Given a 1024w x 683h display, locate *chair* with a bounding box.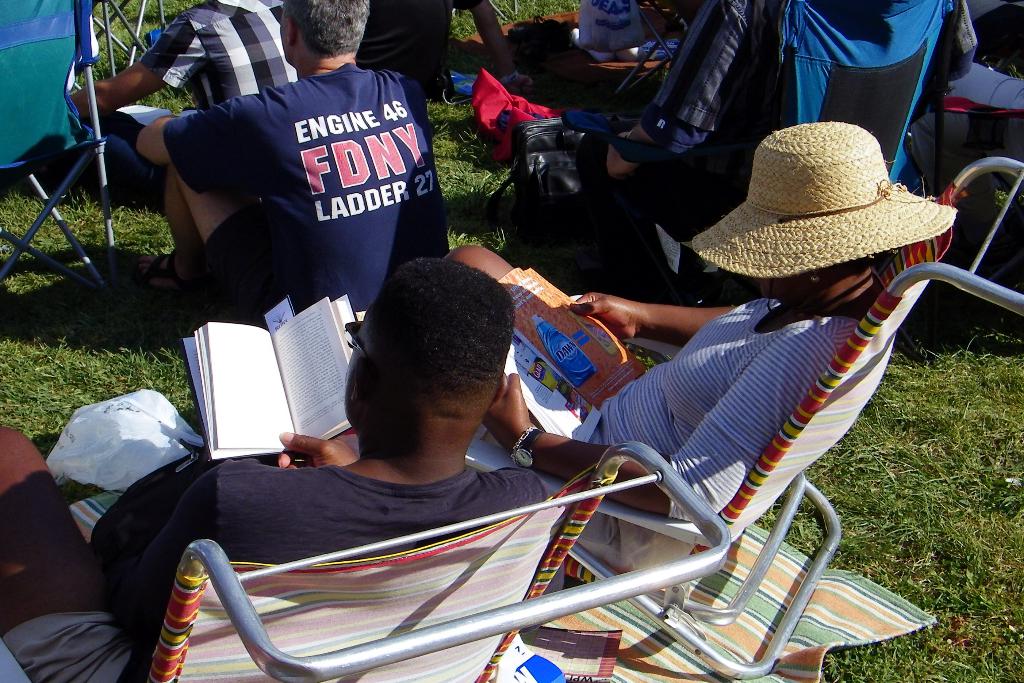
Located: box(610, 0, 680, 103).
